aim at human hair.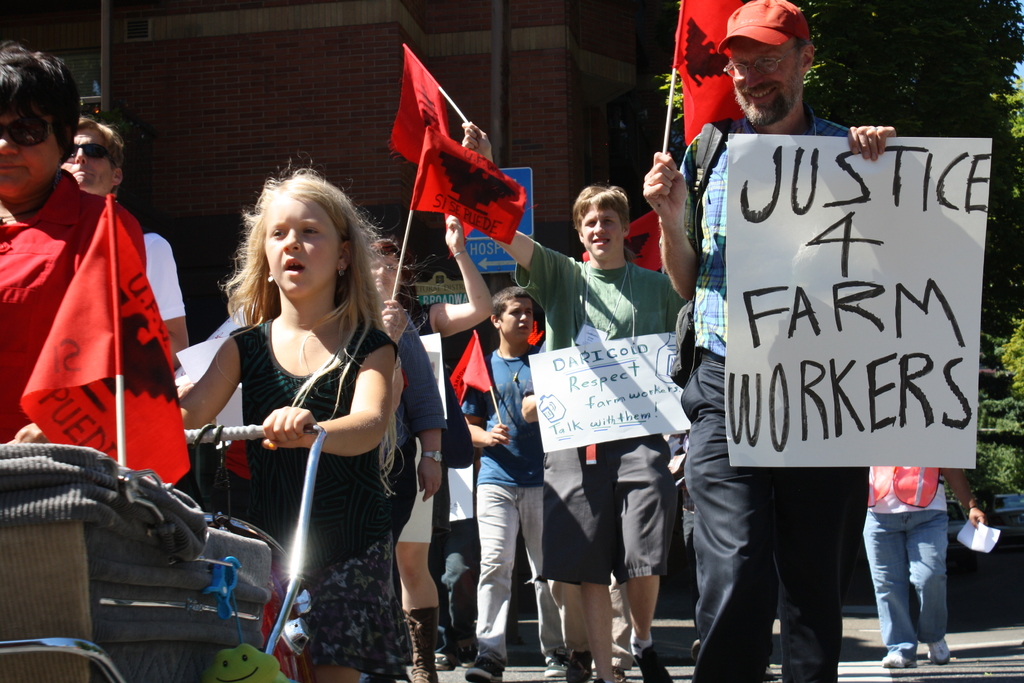
Aimed at Rect(82, 120, 124, 183).
